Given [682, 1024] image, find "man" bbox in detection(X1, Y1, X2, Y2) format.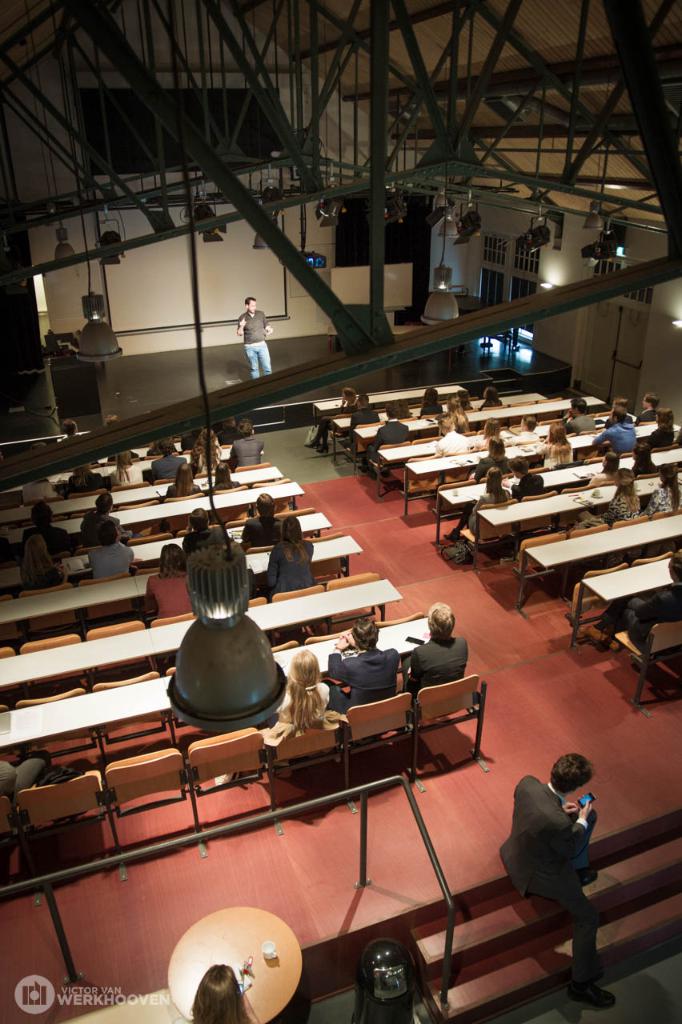
detection(233, 293, 274, 378).
